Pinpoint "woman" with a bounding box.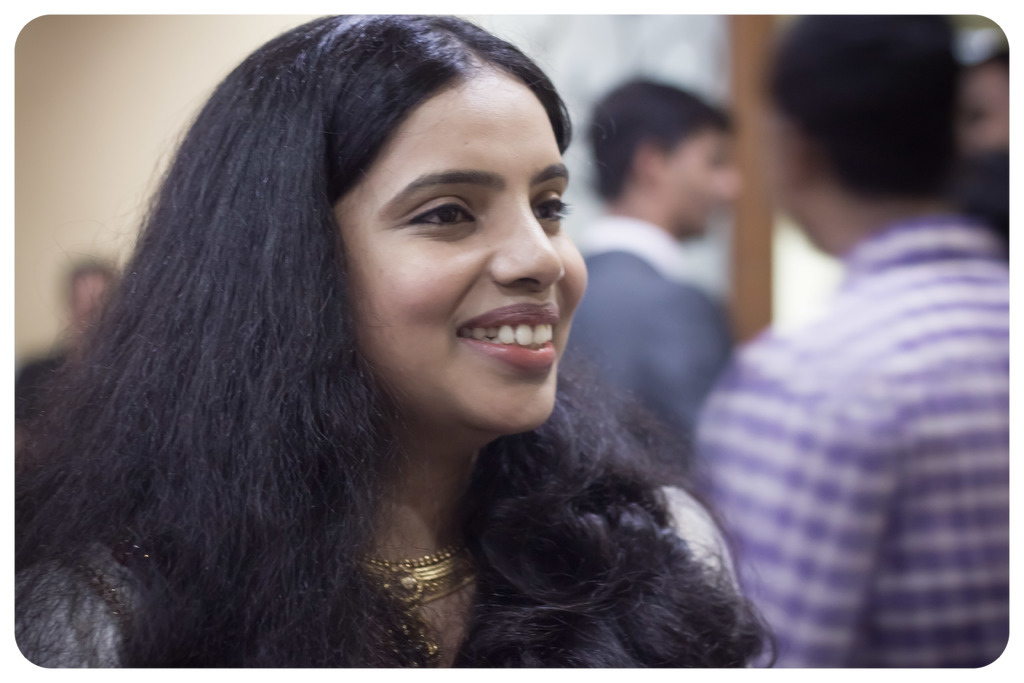
[7, 44, 724, 682].
